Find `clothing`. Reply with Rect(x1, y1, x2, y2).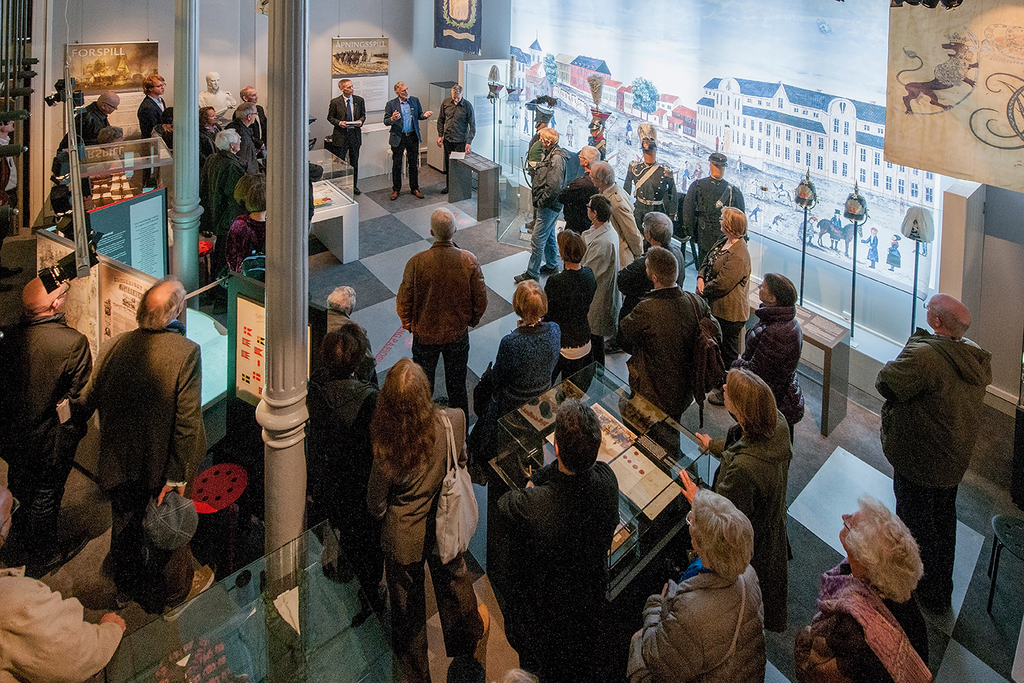
Rect(308, 378, 382, 546).
